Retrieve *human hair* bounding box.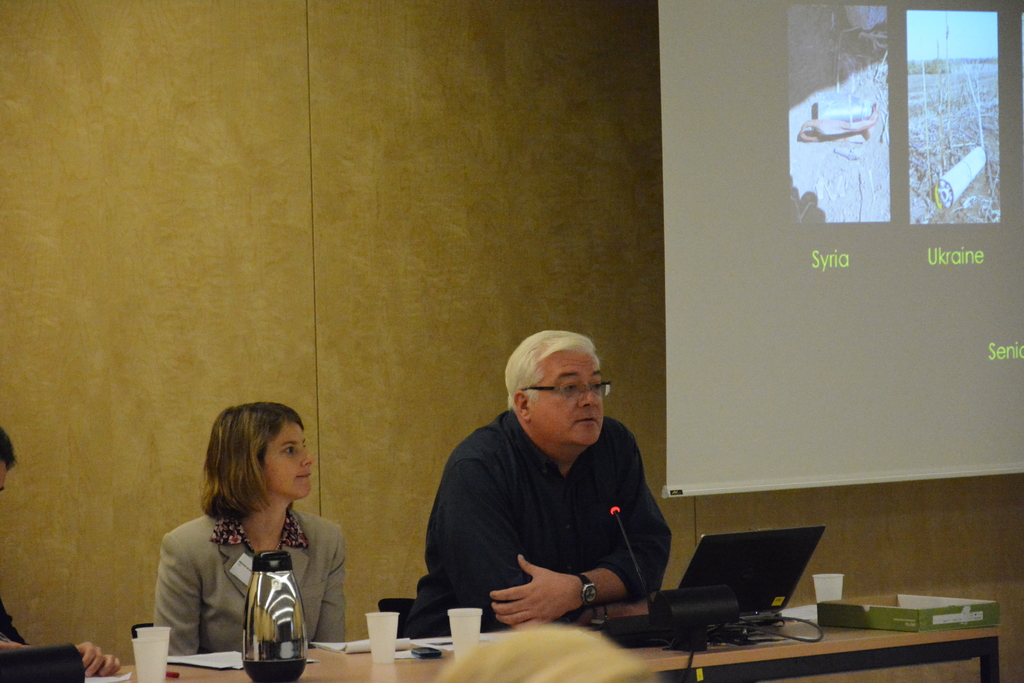
Bounding box: 0, 425, 15, 467.
